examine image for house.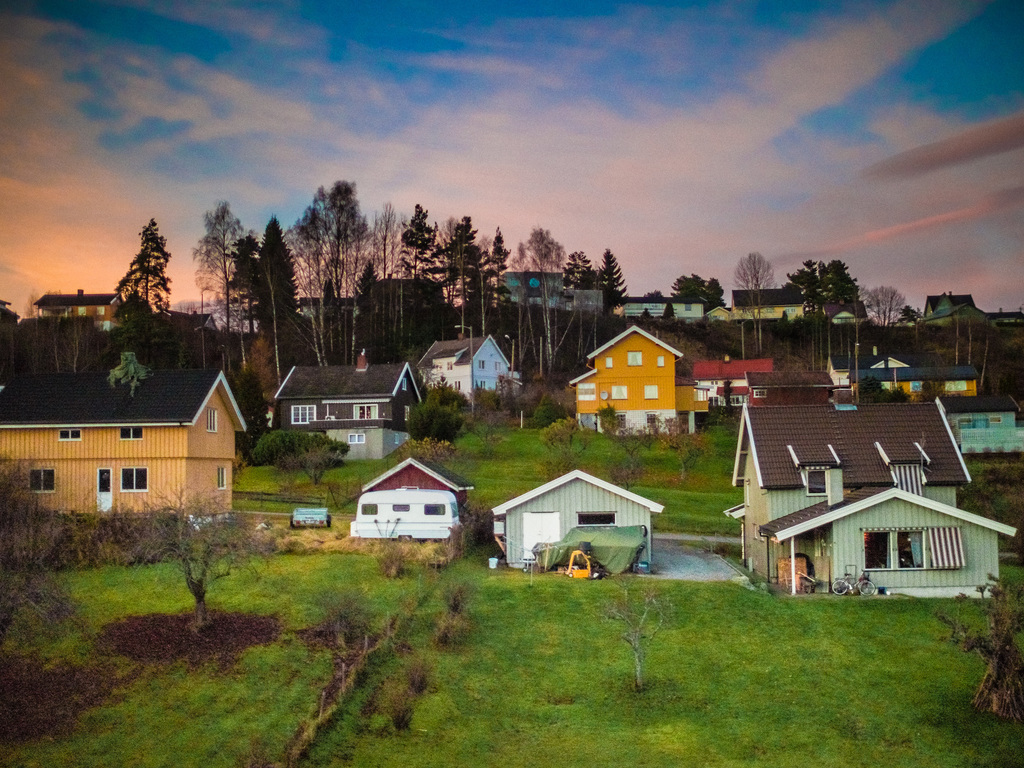
Examination result: 866, 346, 979, 401.
